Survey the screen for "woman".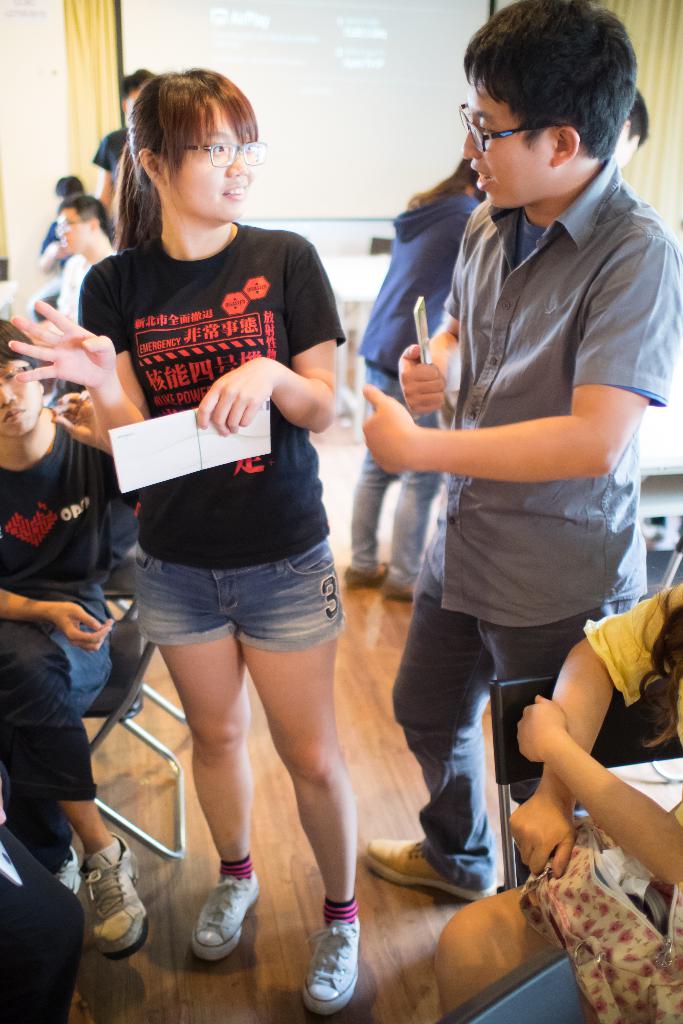
Survey found: [61,81,397,1010].
